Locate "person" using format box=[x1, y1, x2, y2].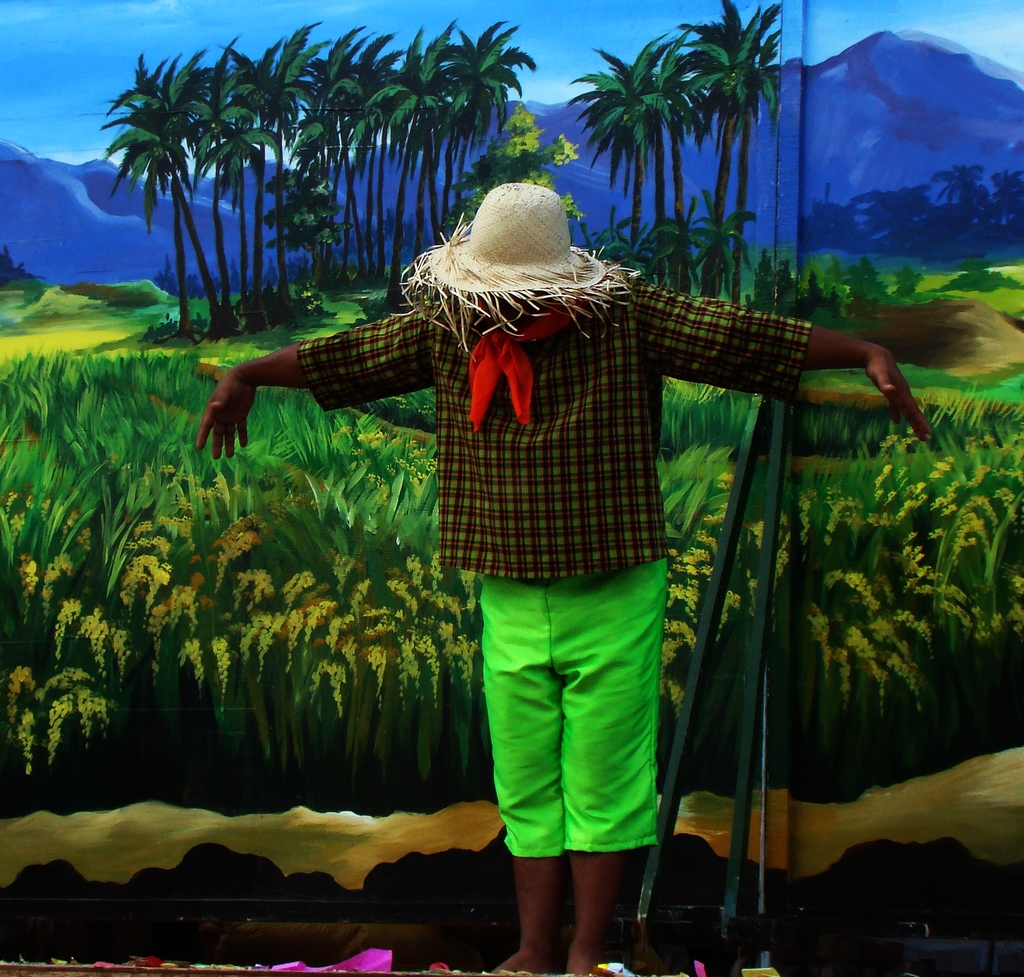
box=[276, 134, 904, 931].
